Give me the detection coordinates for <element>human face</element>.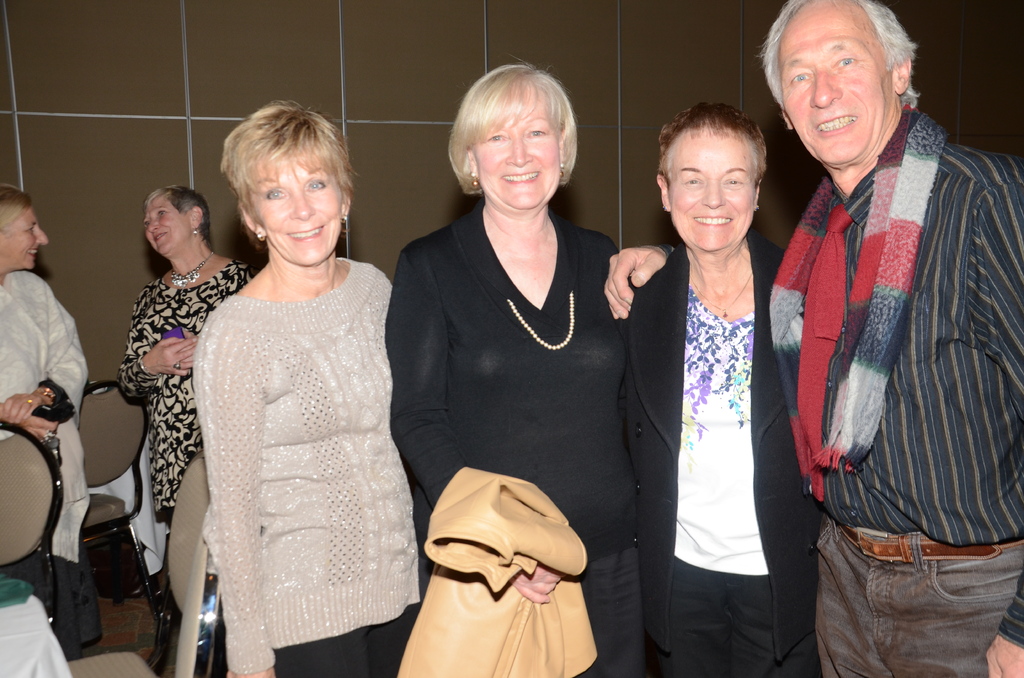
(left=146, top=191, right=189, bottom=257).
